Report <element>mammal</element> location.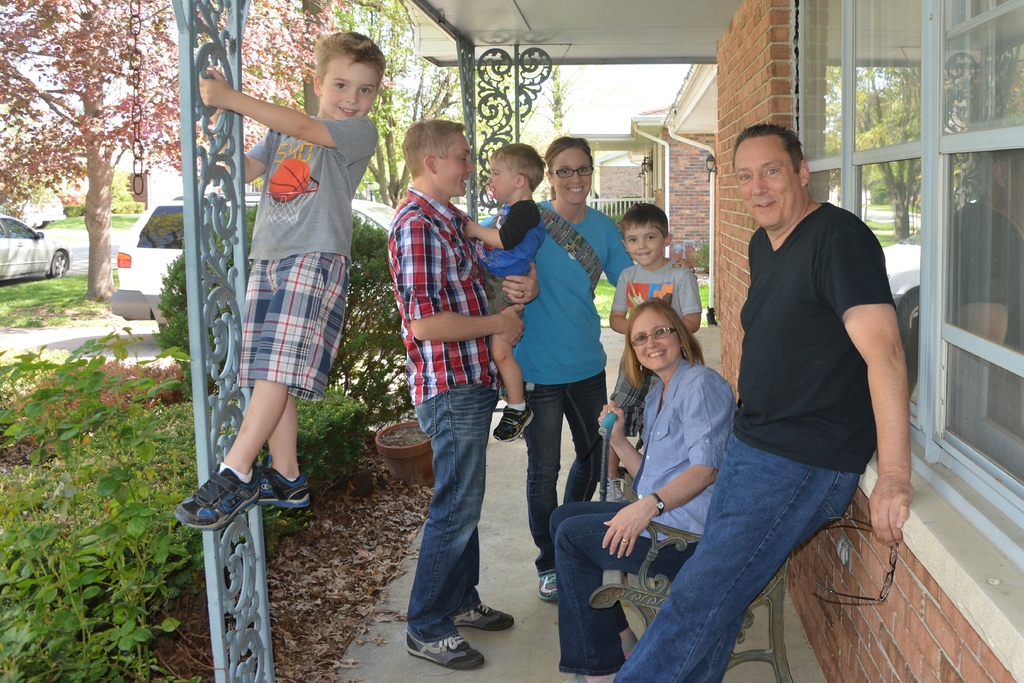
Report: bbox(614, 124, 916, 682).
